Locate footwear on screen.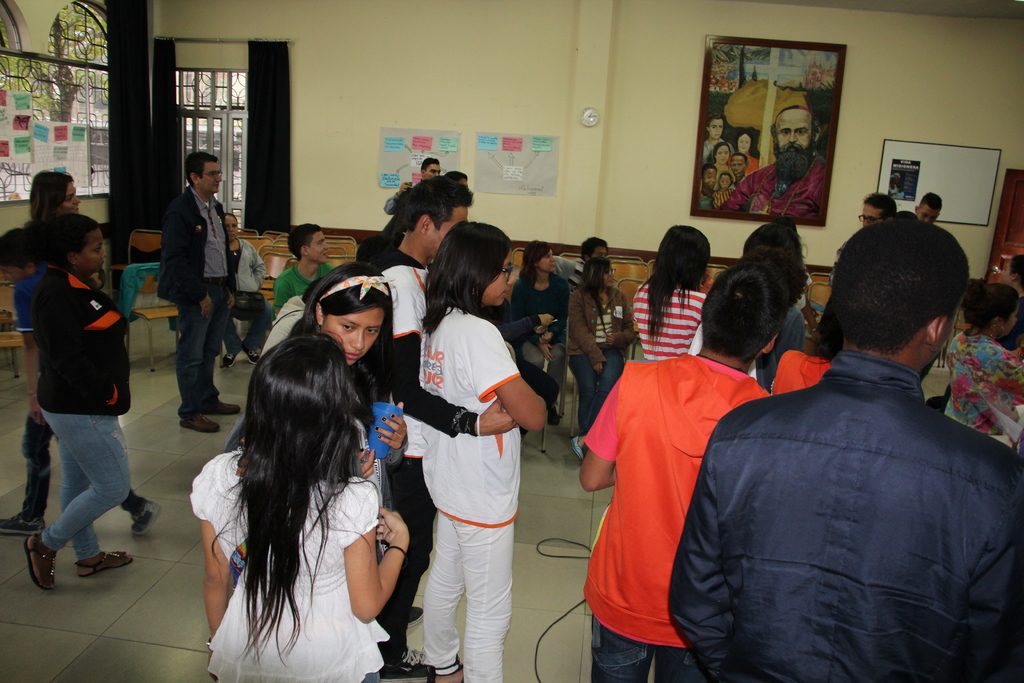
On screen at 24 537 109 593.
